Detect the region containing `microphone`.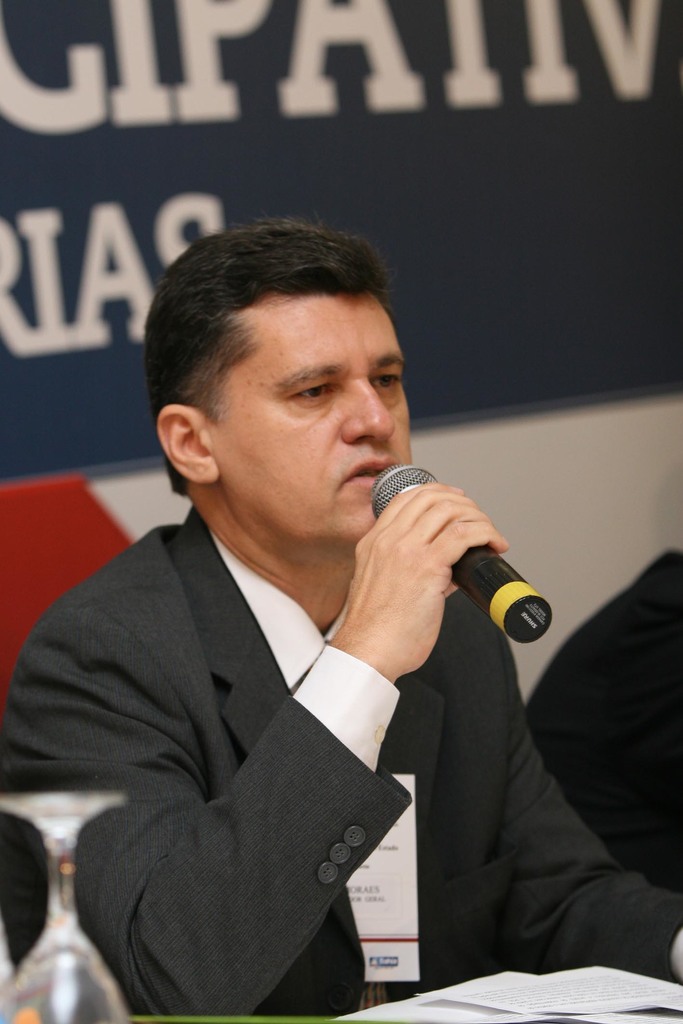
pyautogui.locateOnScreen(371, 464, 554, 643).
